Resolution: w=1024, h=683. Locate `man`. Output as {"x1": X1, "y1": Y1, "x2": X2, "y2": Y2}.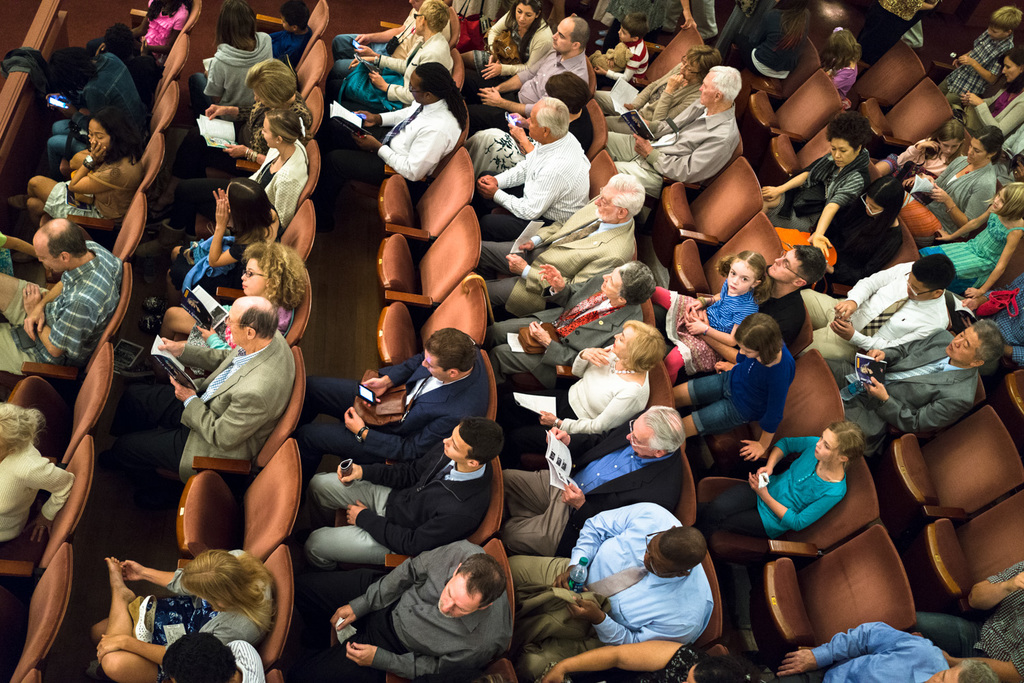
{"x1": 477, "y1": 255, "x2": 654, "y2": 393}.
